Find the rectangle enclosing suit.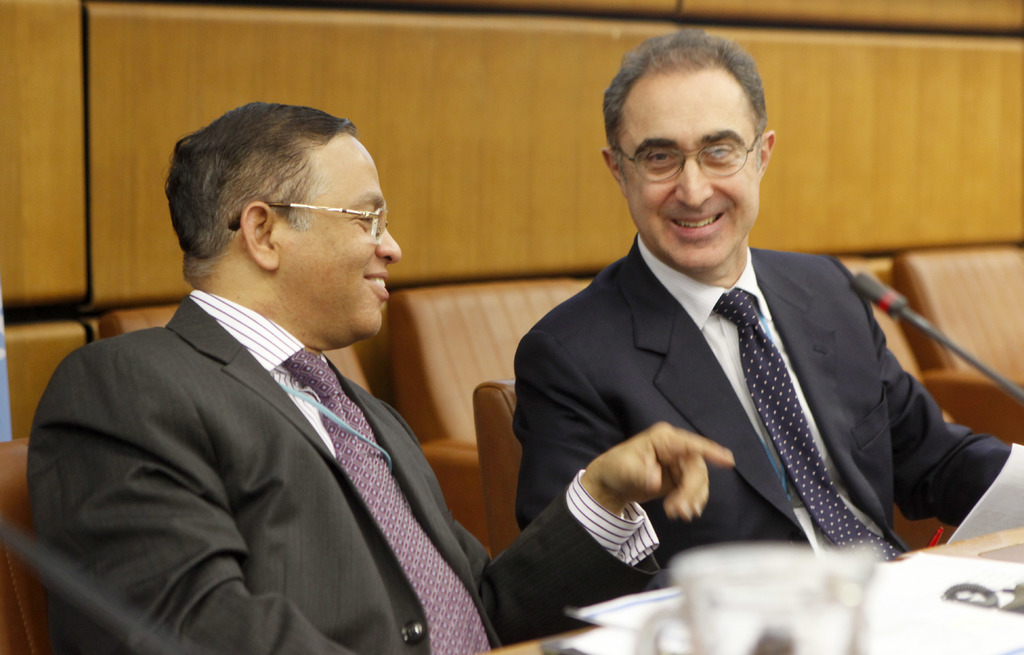
crop(528, 184, 983, 575).
